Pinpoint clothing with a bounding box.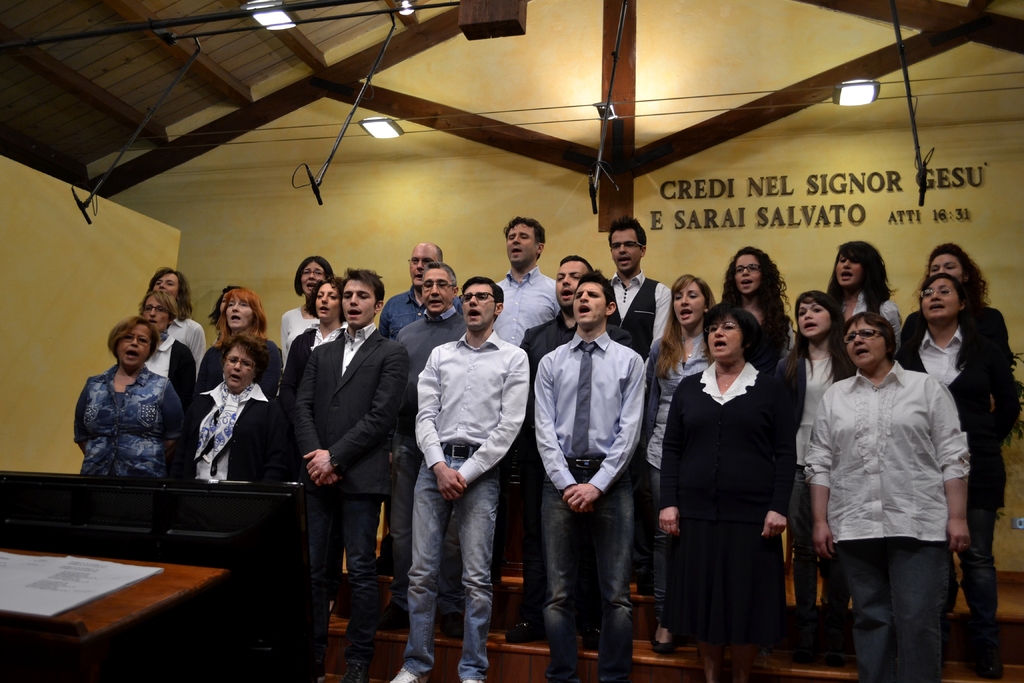
bbox=[73, 362, 173, 484].
